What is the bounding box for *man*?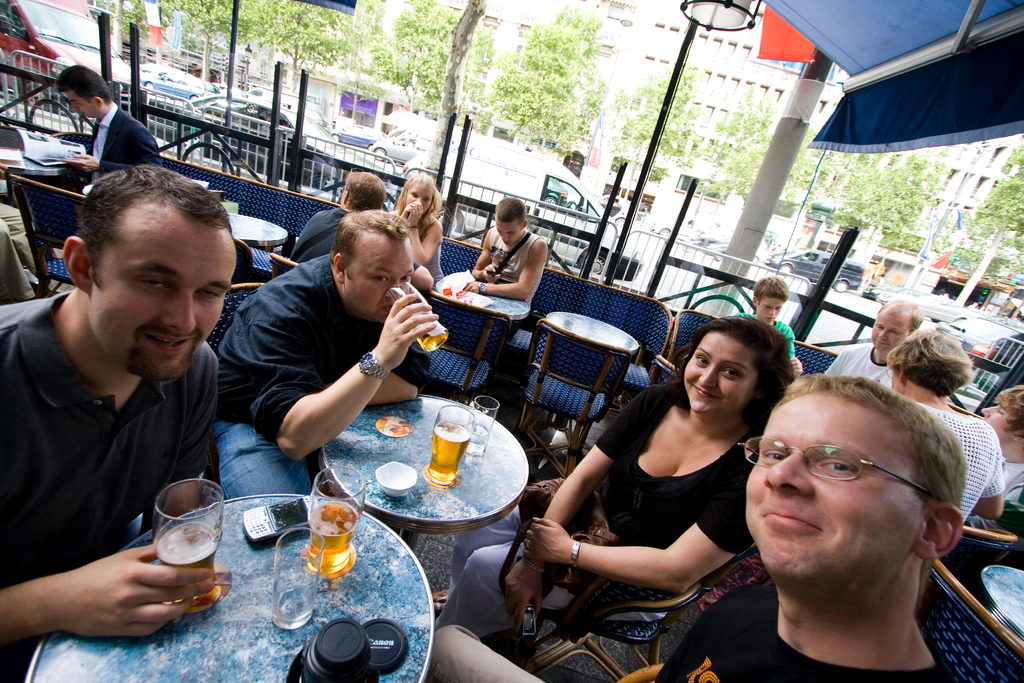
822, 299, 920, 384.
